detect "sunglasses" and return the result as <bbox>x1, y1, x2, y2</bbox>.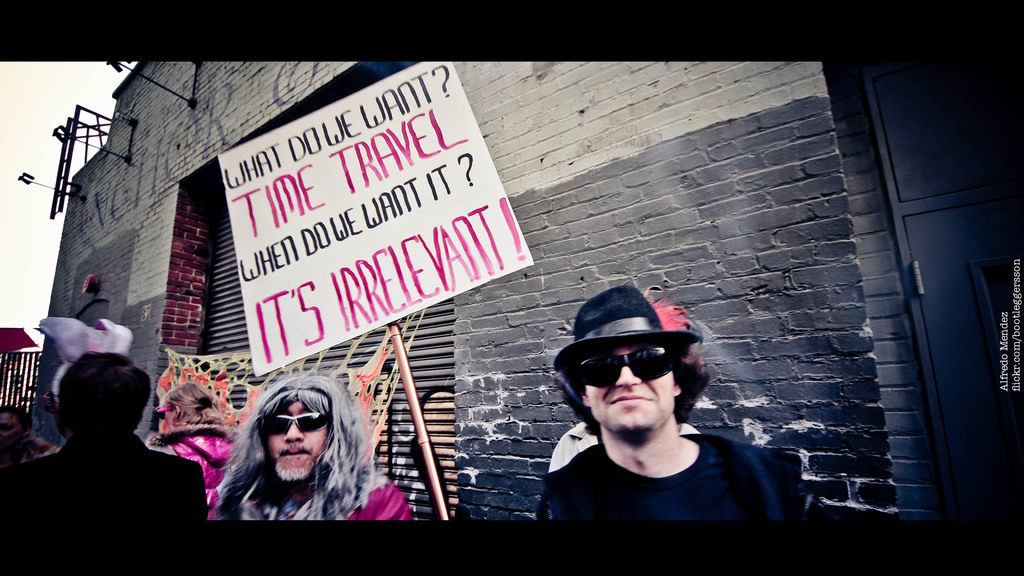
<bbox>580, 347, 672, 393</bbox>.
